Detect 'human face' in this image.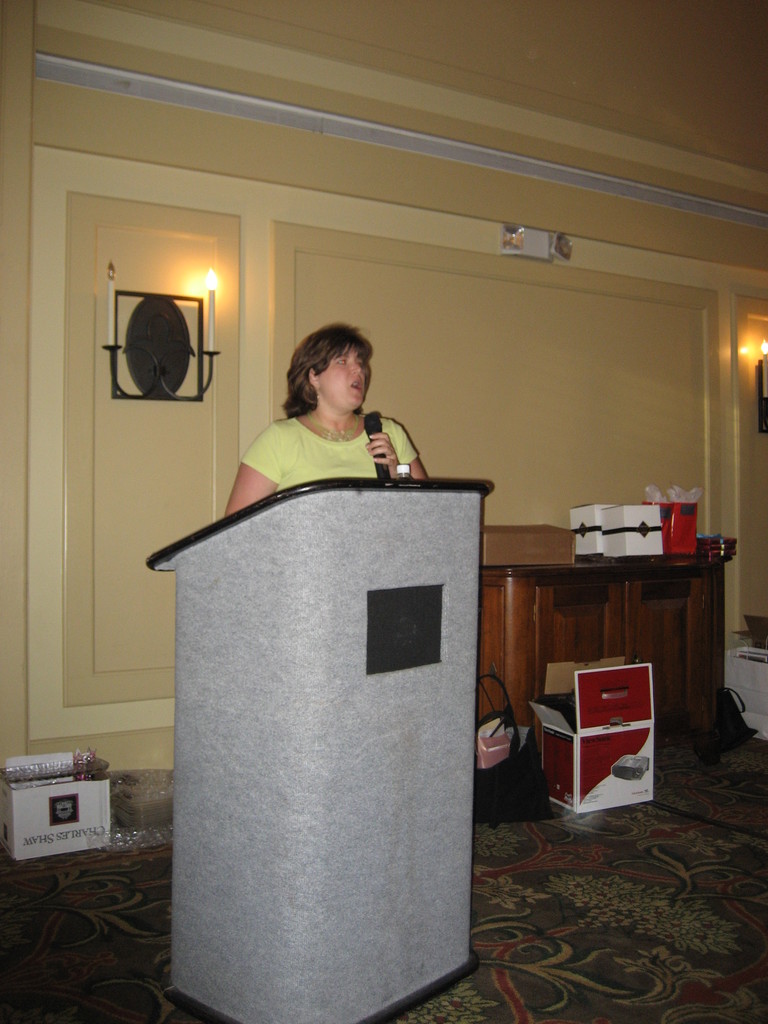
Detection: detection(317, 340, 368, 412).
